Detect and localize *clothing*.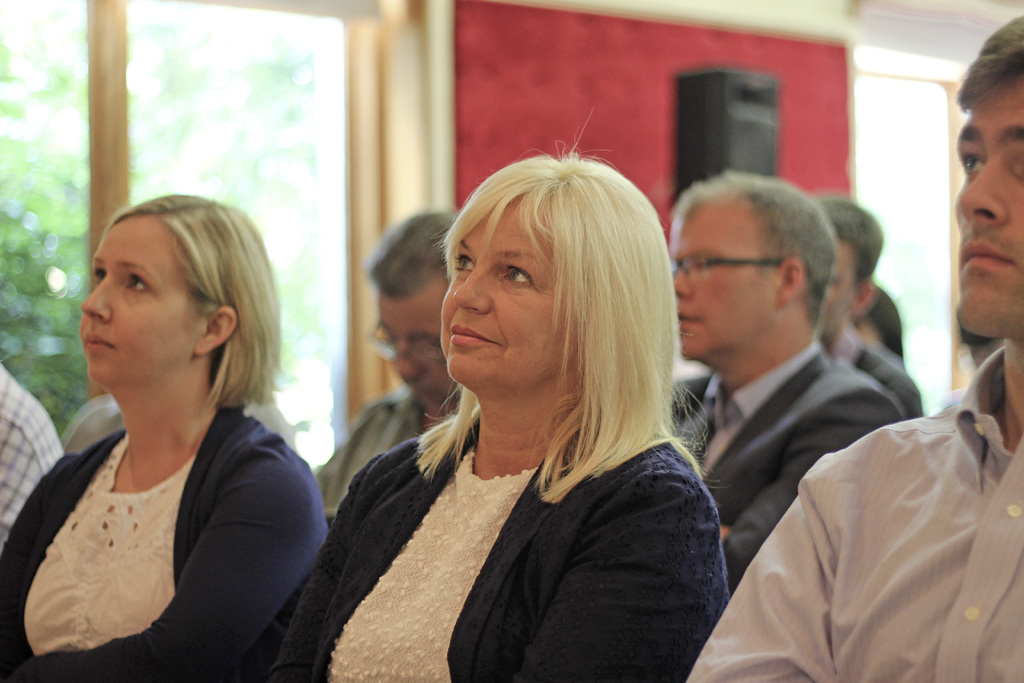
Localized at <box>682,333,1023,682</box>.
